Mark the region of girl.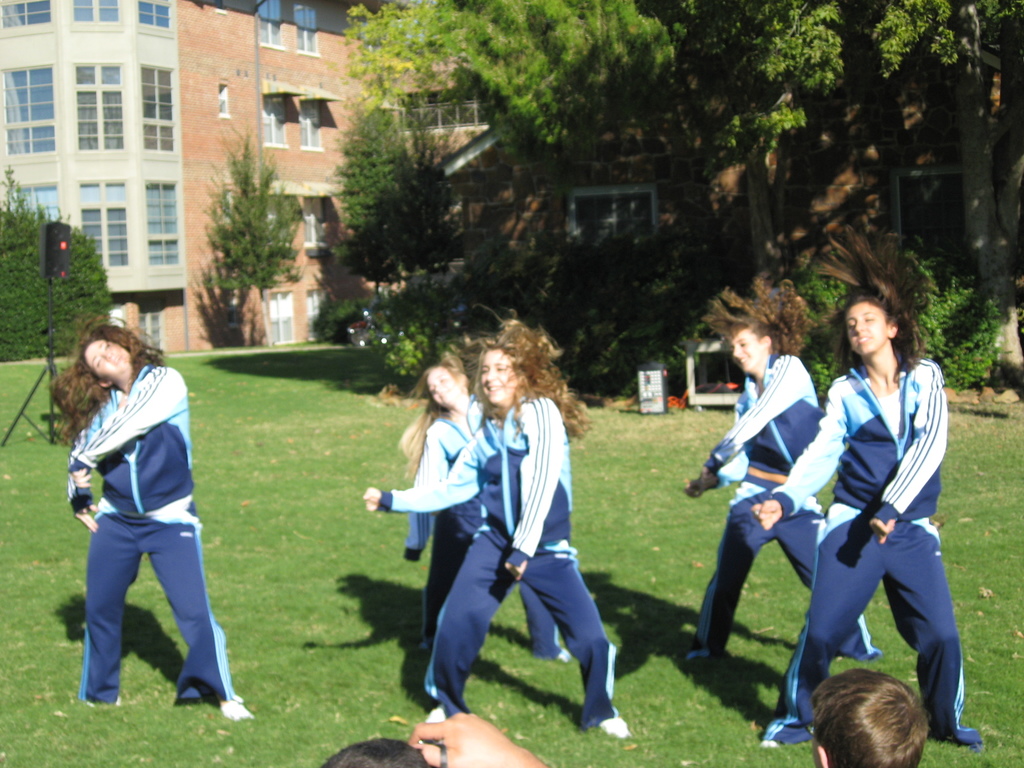
Region: crop(682, 274, 885, 664).
